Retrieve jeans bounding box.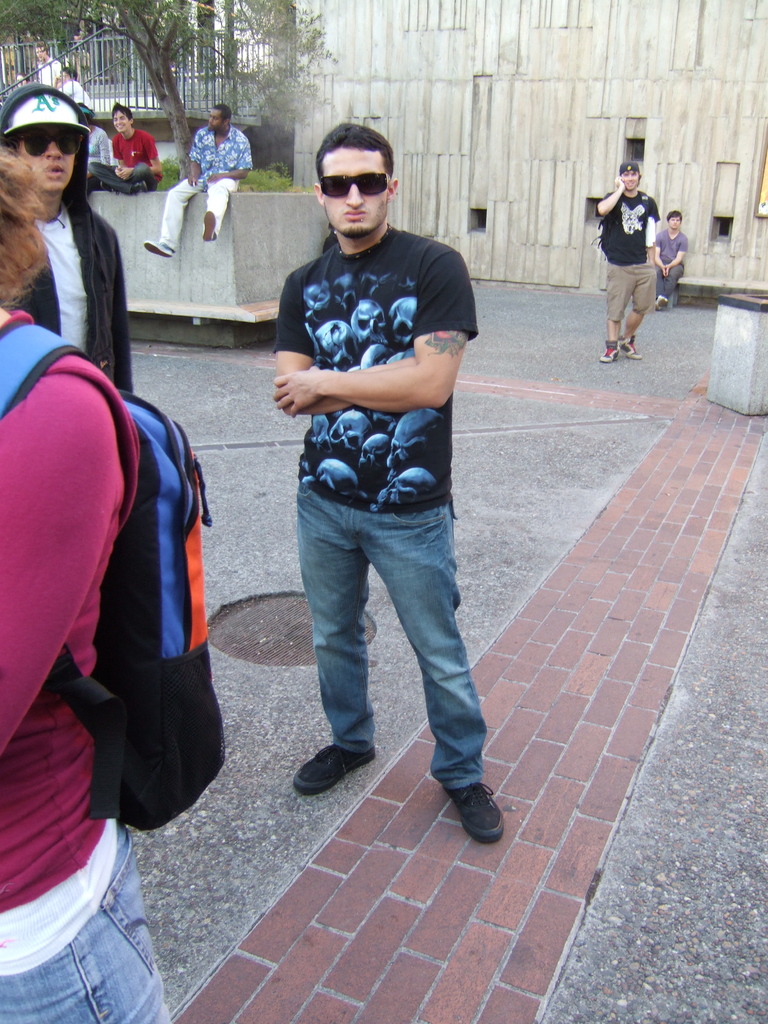
Bounding box: l=153, t=167, r=241, b=259.
